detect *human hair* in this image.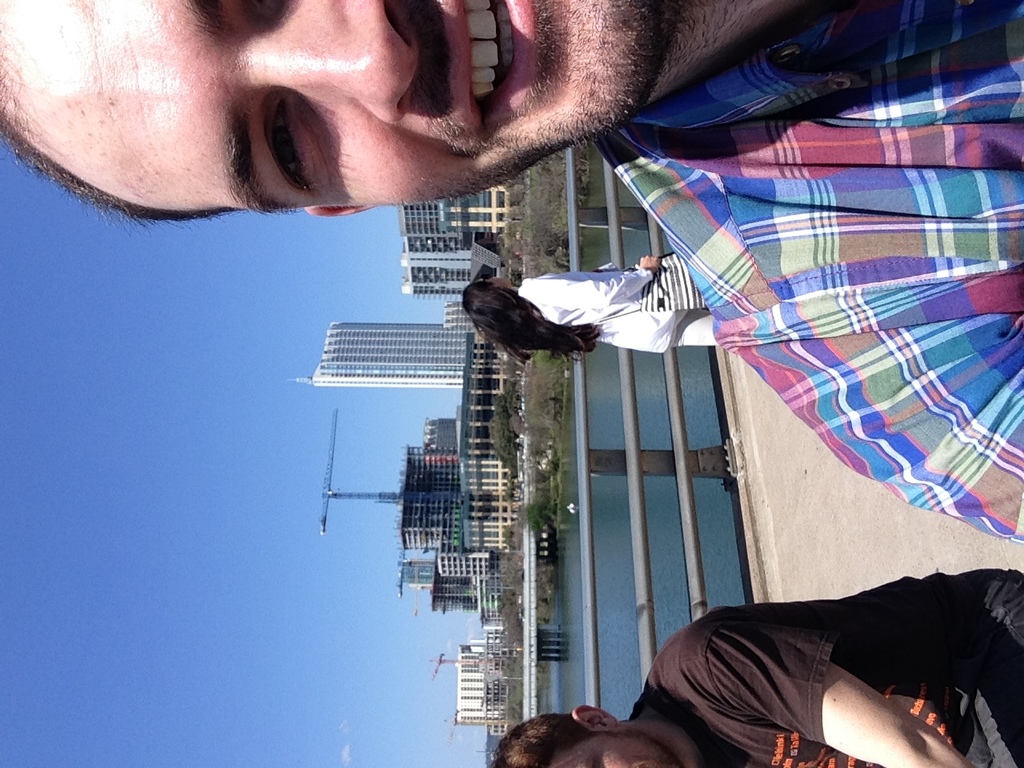
Detection: crop(0, 110, 220, 227).
